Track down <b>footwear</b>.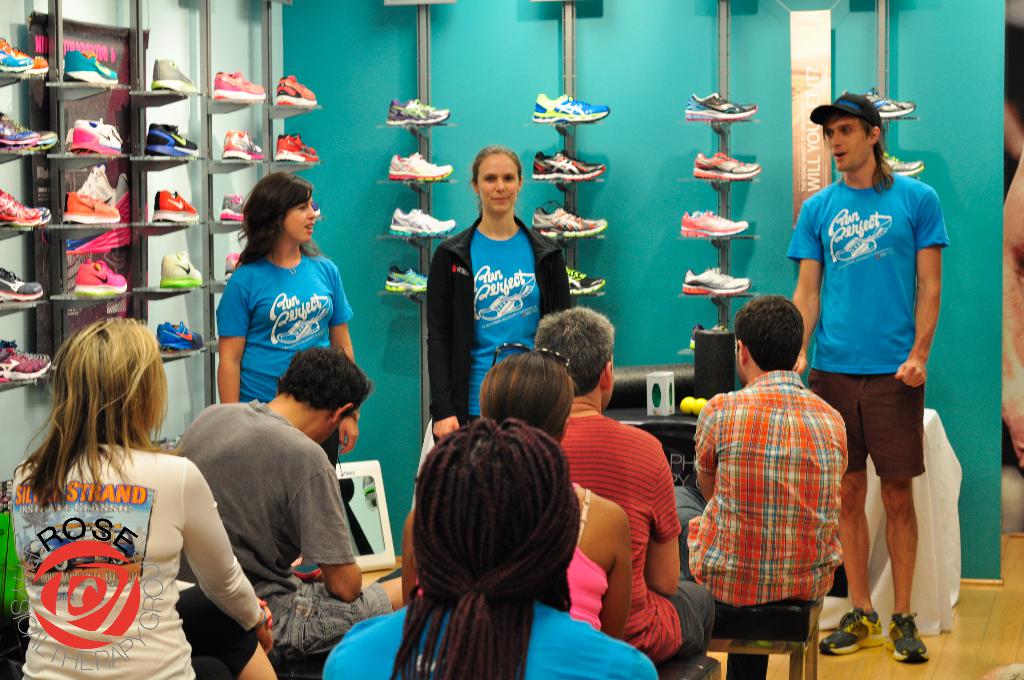
Tracked to x1=150, y1=123, x2=198, y2=156.
